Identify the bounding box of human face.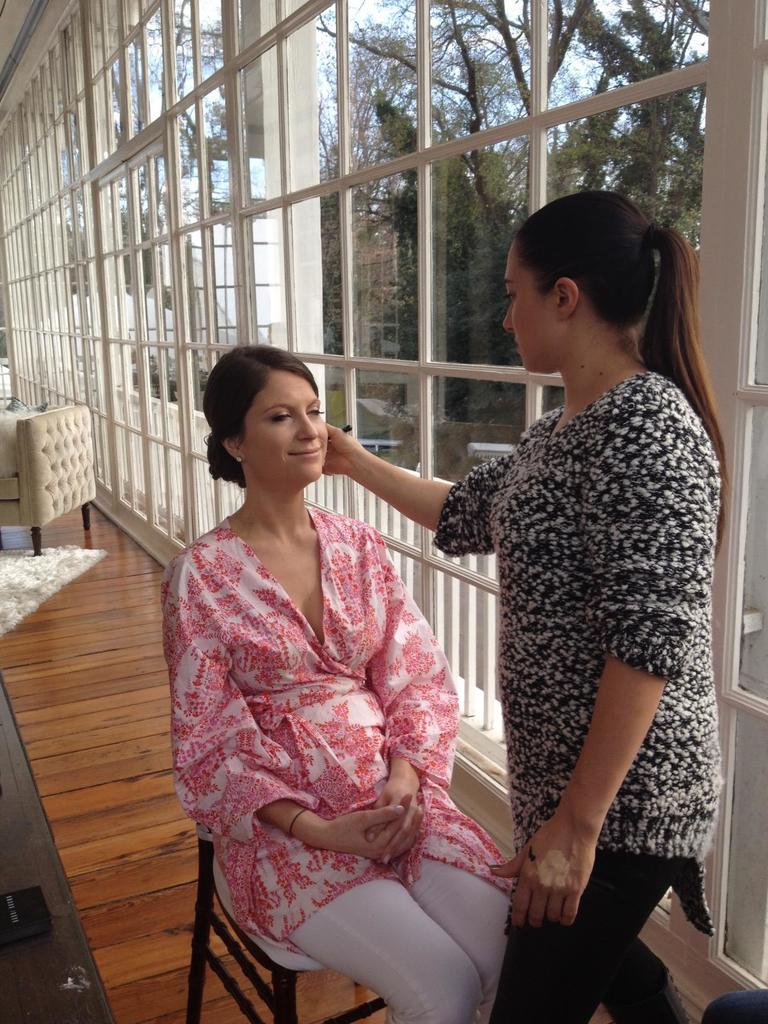
pyautogui.locateOnScreen(241, 369, 330, 482).
